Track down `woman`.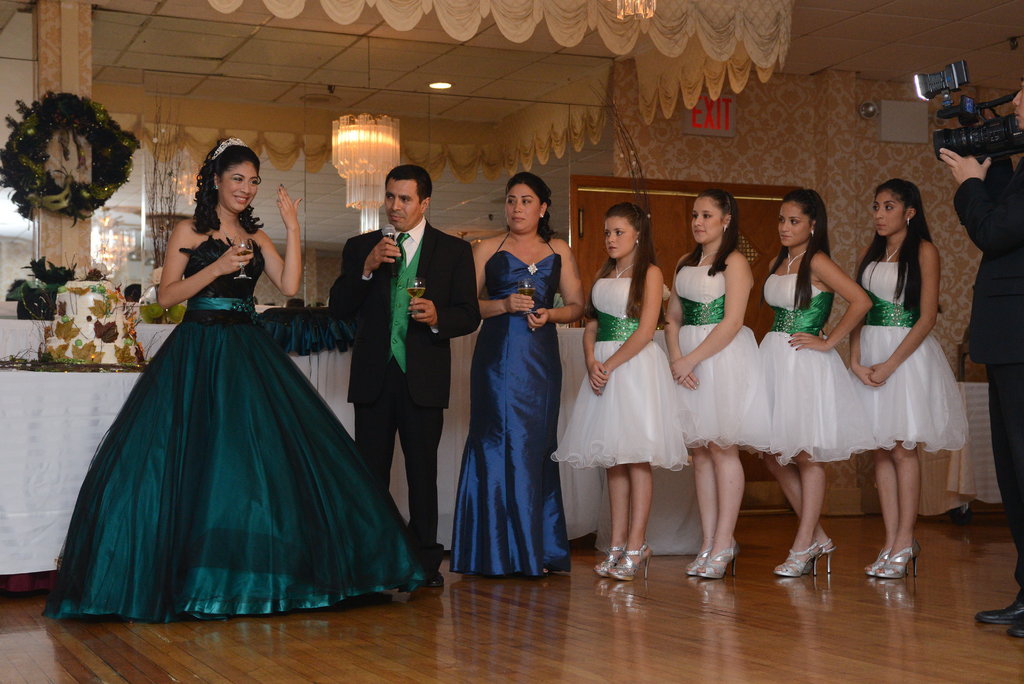
Tracked to [left=668, top=179, right=783, bottom=578].
